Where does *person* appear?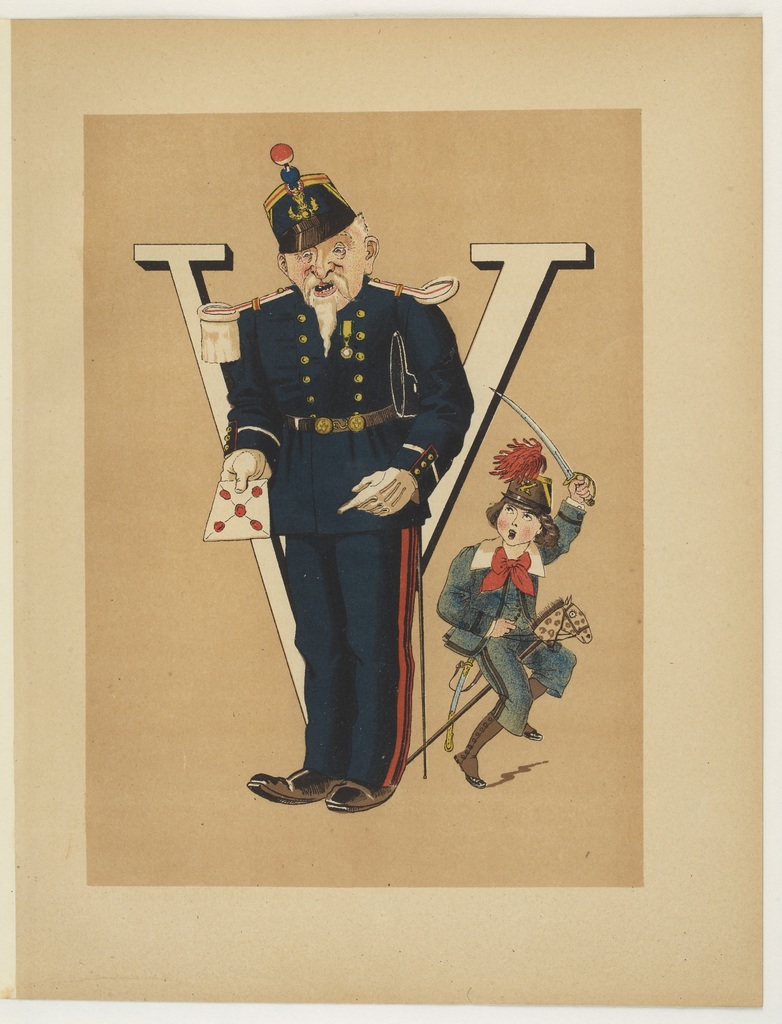
Appears at [left=210, top=188, right=458, bottom=825].
